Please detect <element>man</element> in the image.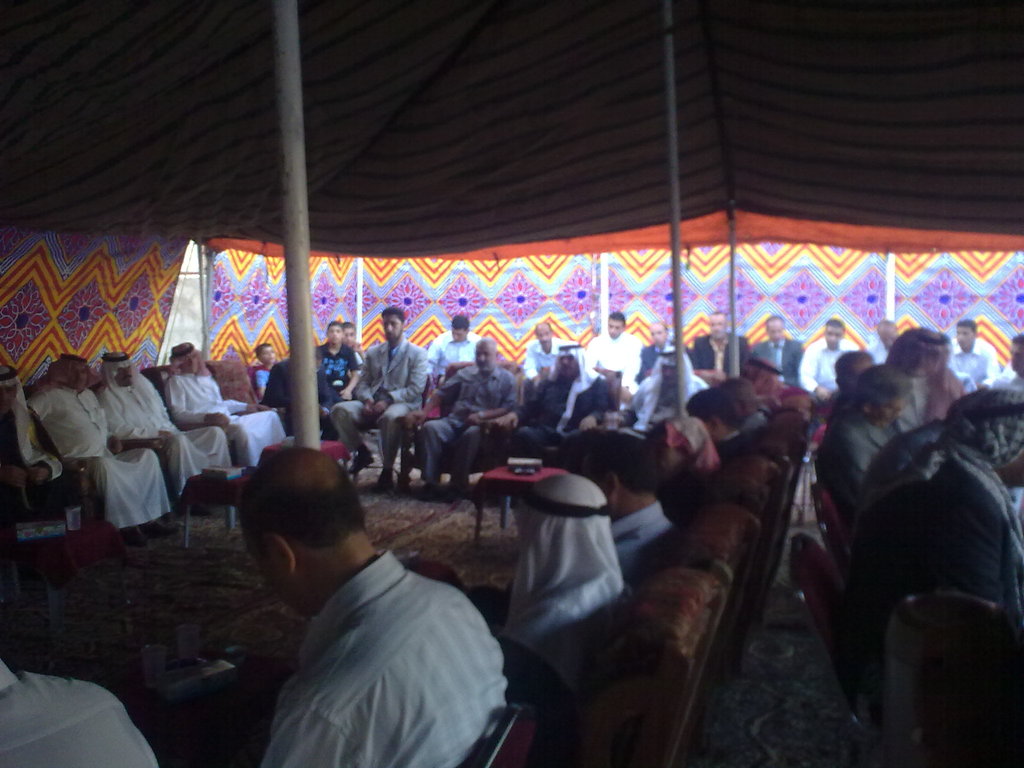
520:315:578:392.
